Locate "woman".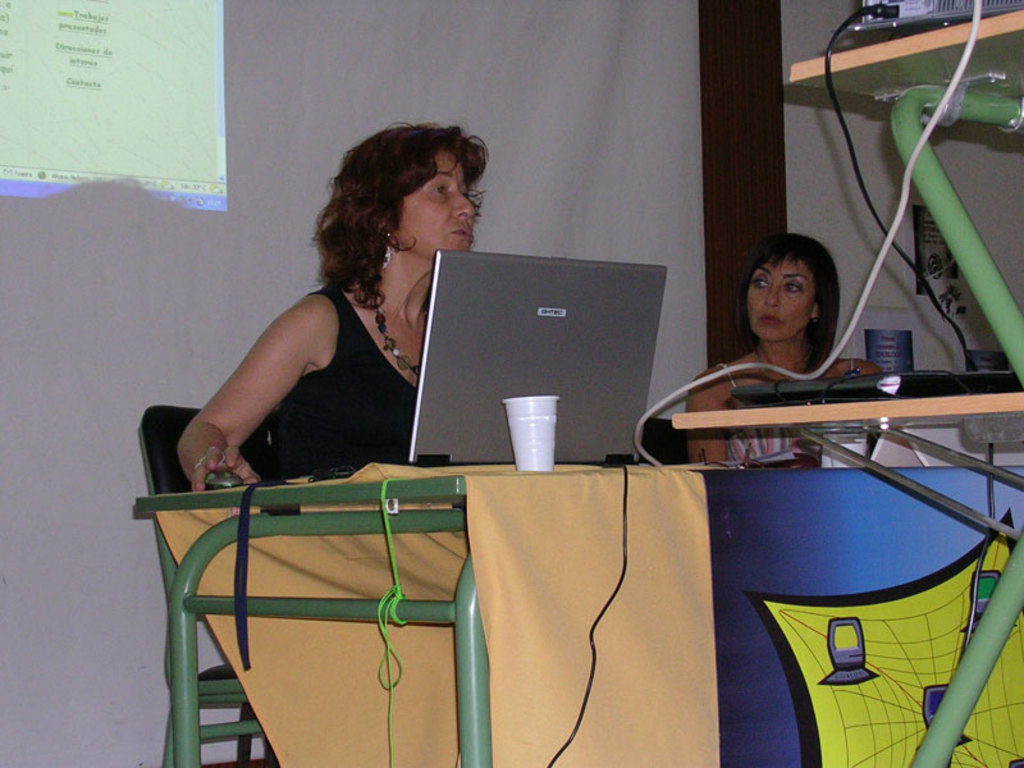
Bounding box: 200:131:518:509.
